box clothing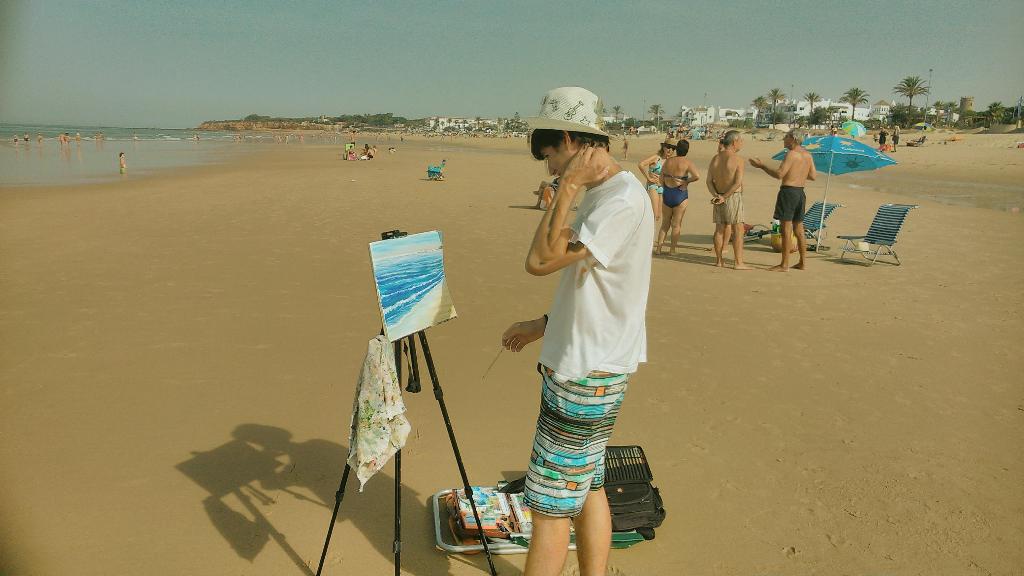
box=[717, 182, 751, 231]
